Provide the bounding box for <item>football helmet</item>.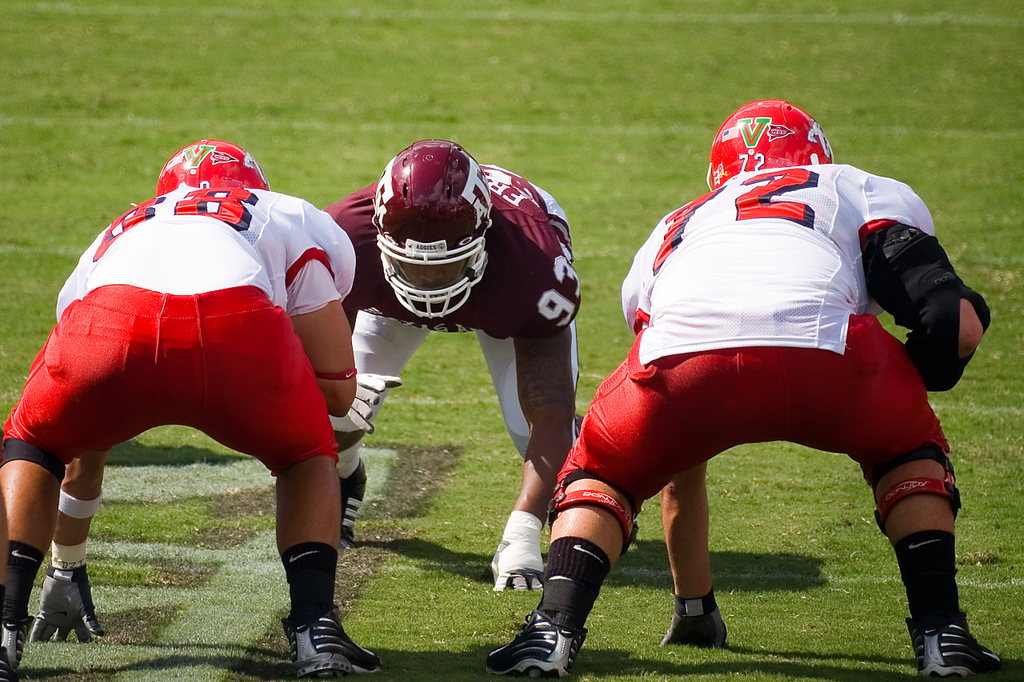
370:133:486:329.
